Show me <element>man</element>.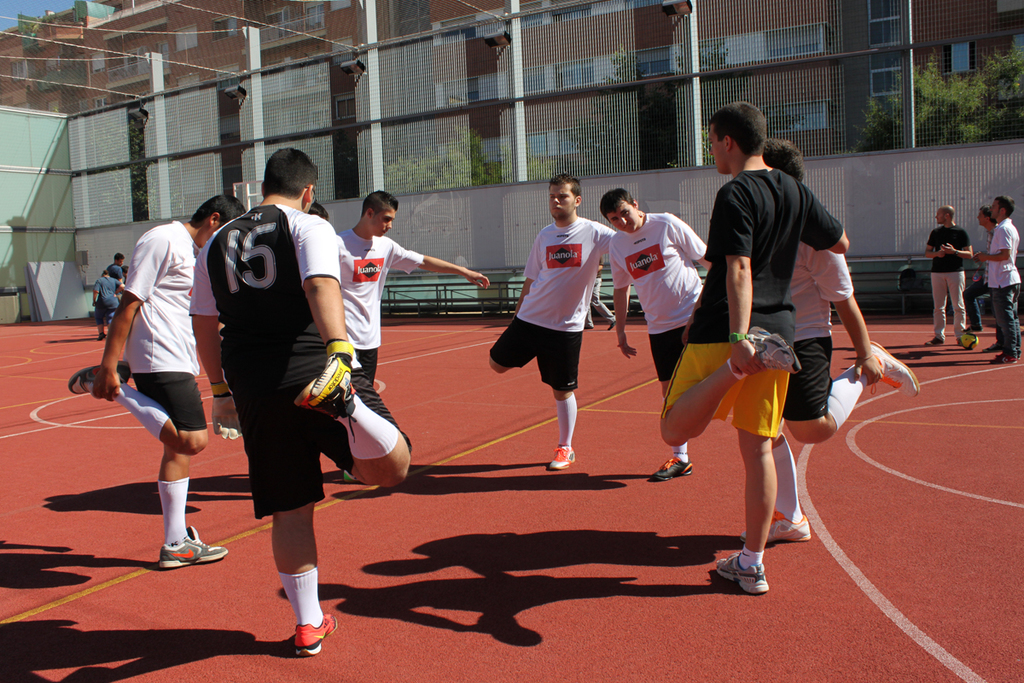
<element>man</element> is here: locate(331, 188, 482, 476).
